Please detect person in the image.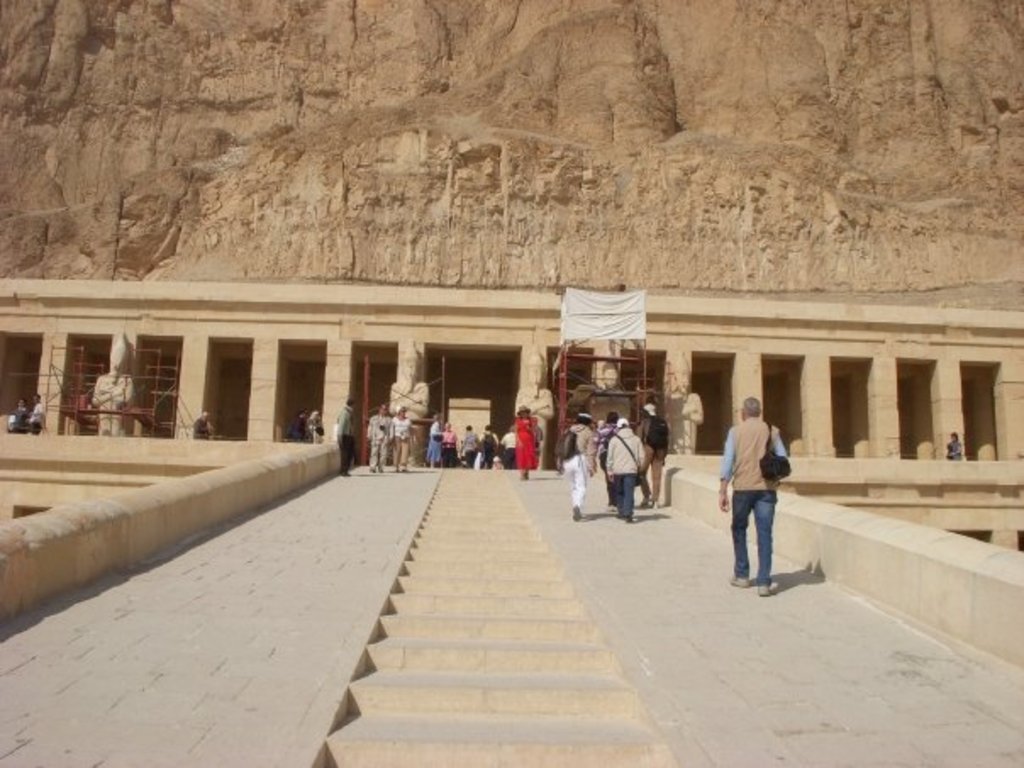
(473,427,497,466).
